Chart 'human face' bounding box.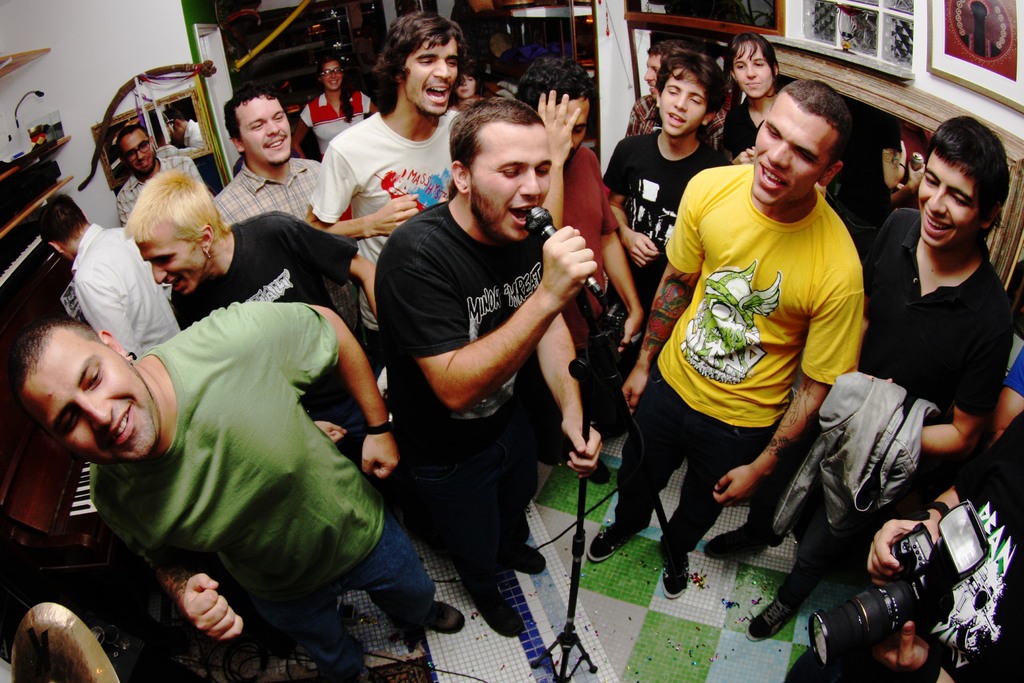
Charted: rect(643, 52, 656, 98).
